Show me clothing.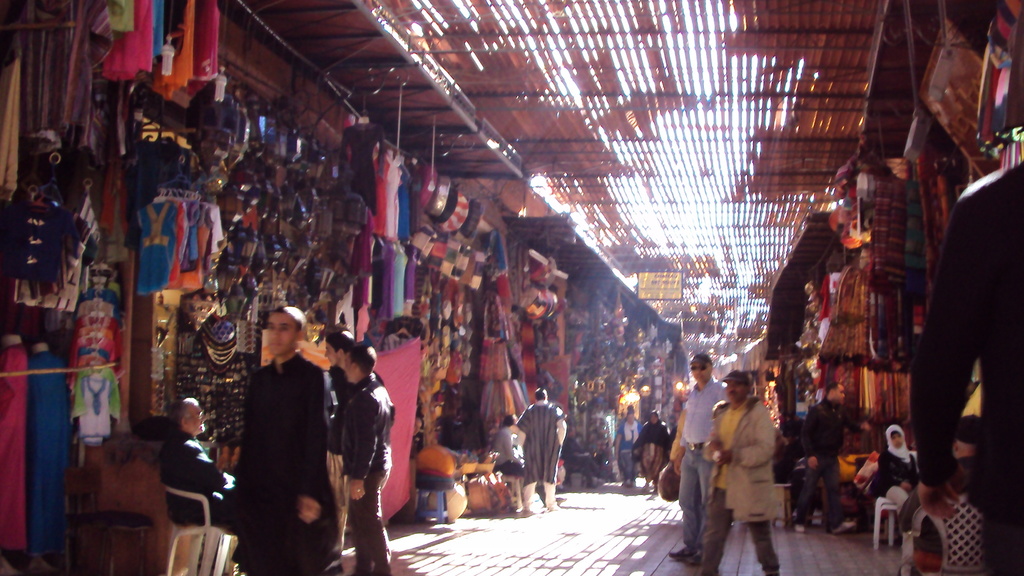
clothing is here: rect(515, 401, 566, 486).
